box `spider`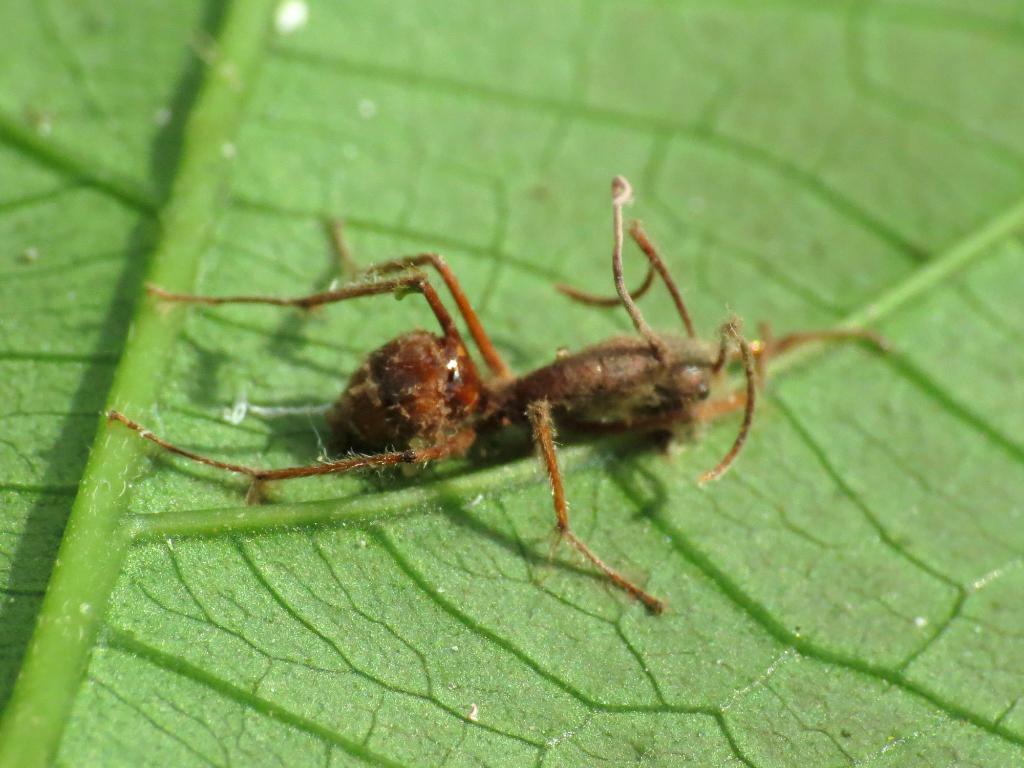
[left=102, top=173, right=898, bottom=625]
